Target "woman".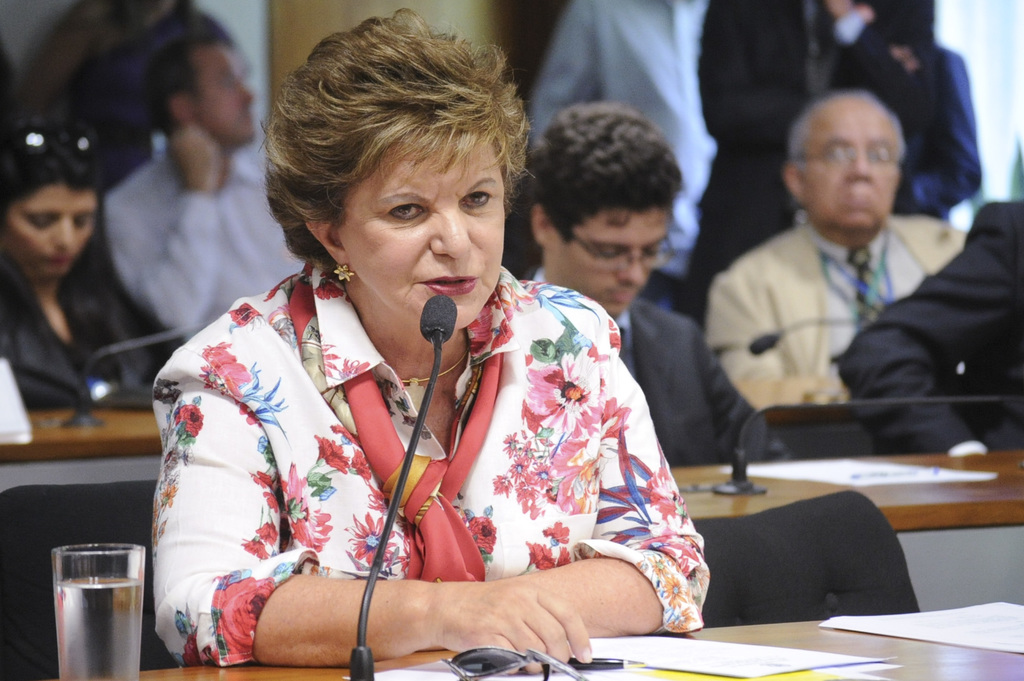
Target region: x1=139, y1=56, x2=733, y2=653.
